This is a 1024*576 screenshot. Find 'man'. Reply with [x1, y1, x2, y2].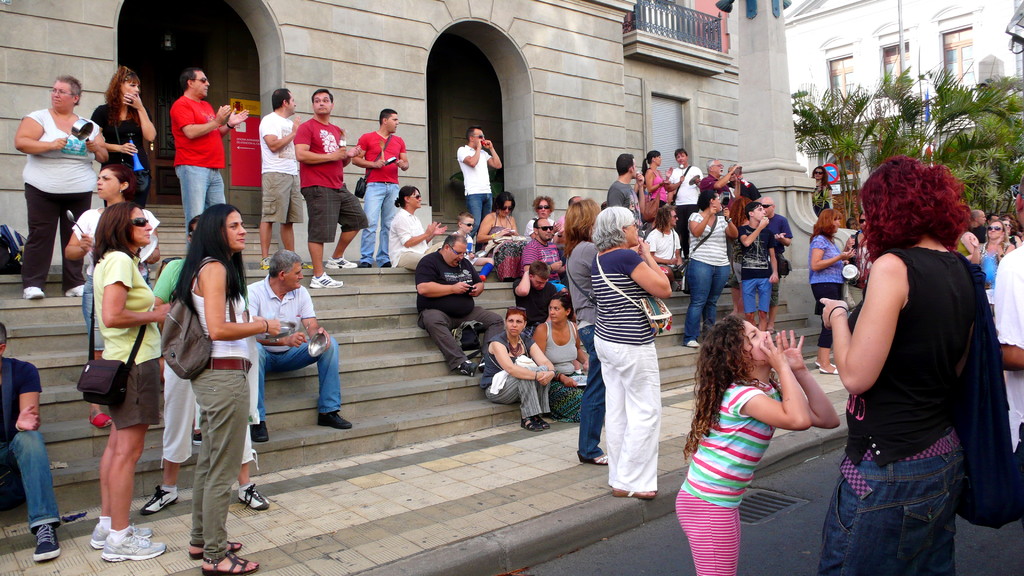
[250, 250, 351, 442].
